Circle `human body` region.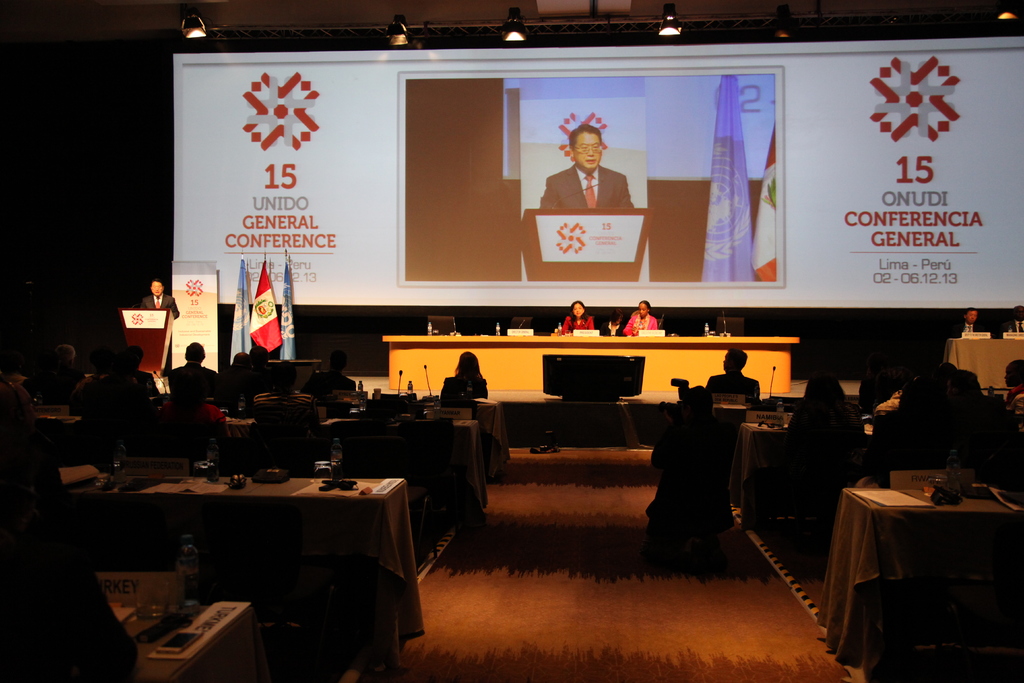
Region: region(221, 352, 256, 404).
